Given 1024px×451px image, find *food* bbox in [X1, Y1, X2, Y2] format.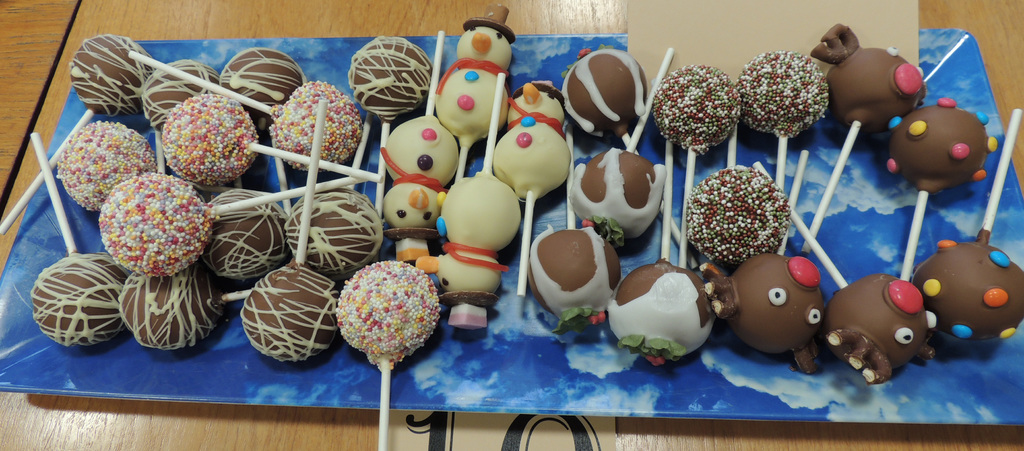
[344, 31, 438, 125].
